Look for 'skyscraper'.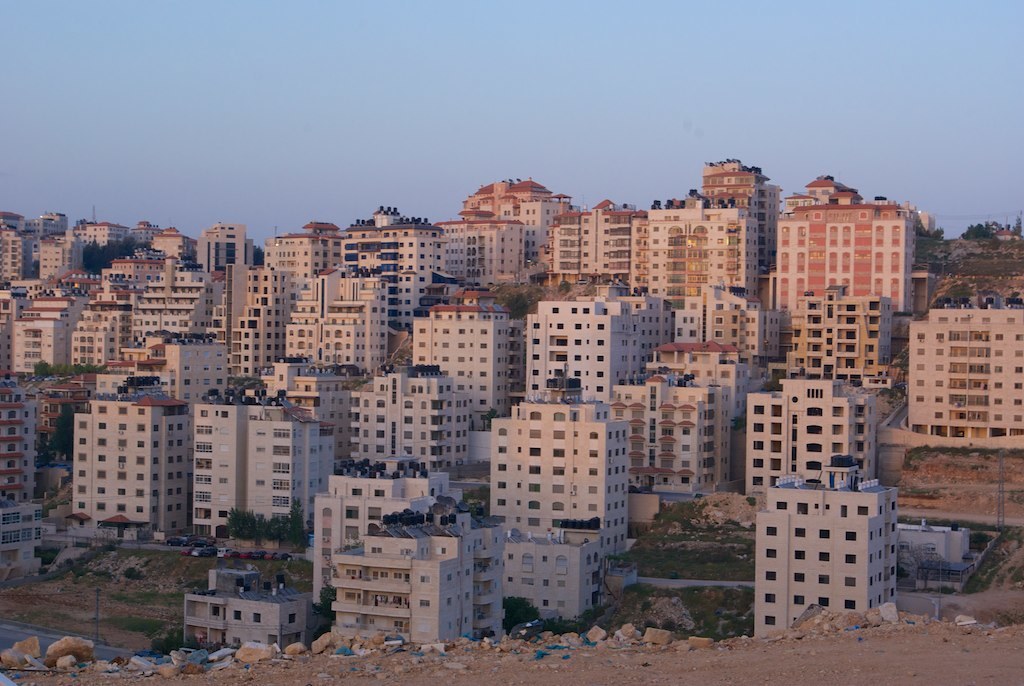
Found: x1=455 y1=176 x2=569 y2=269.
